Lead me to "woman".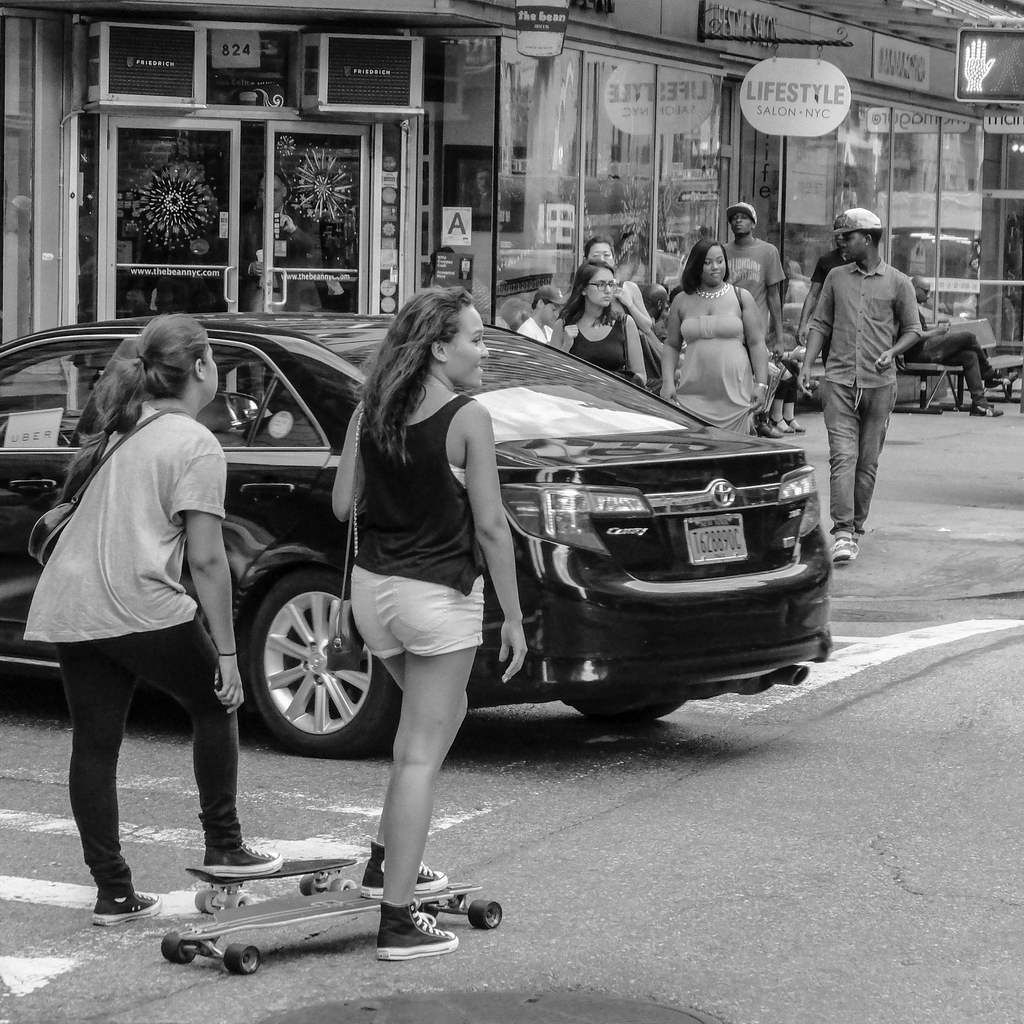
Lead to left=667, top=234, right=769, bottom=440.
